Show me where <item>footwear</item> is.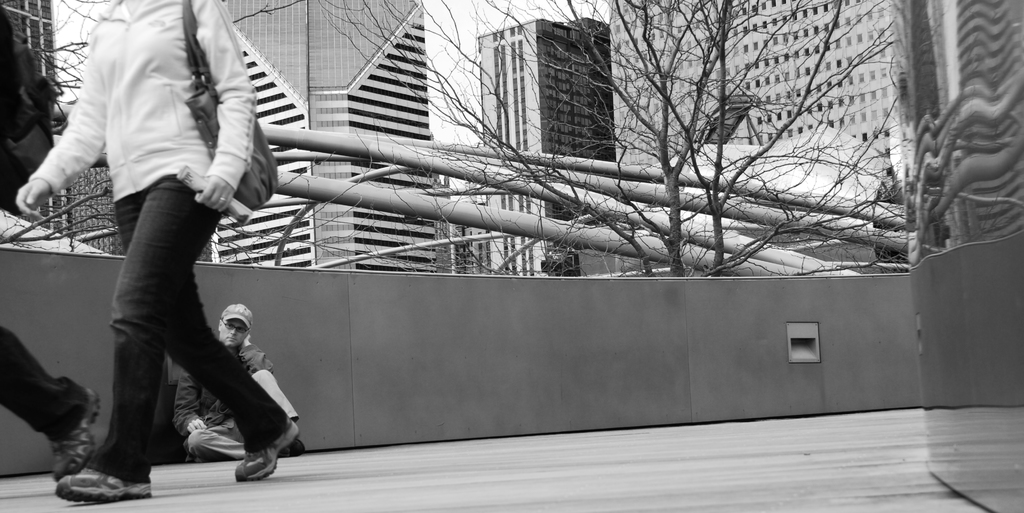
<item>footwear</item> is at (52, 435, 132, 498).
